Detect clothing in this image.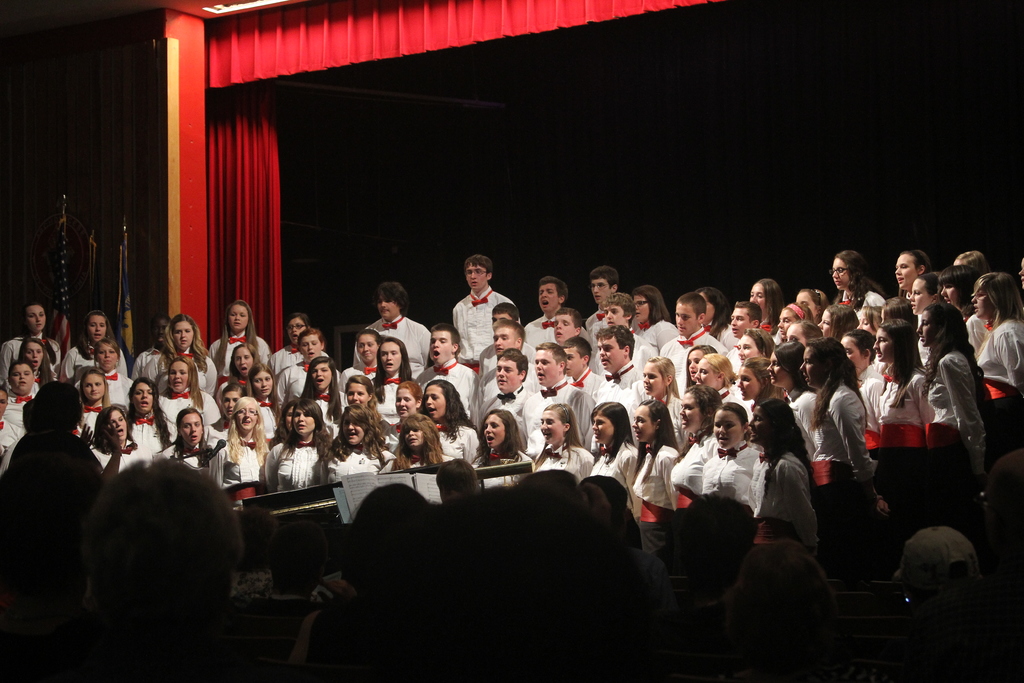
Detection: (246, 393, 274, 440).
